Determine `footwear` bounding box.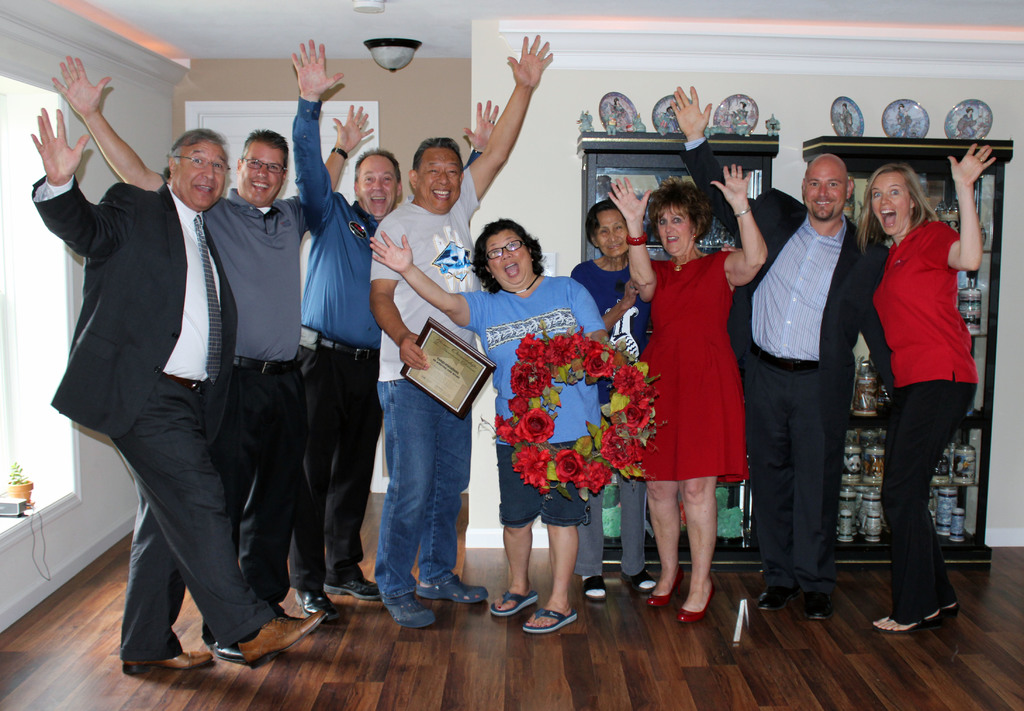
Determined: (798, 592, 835, 623).
